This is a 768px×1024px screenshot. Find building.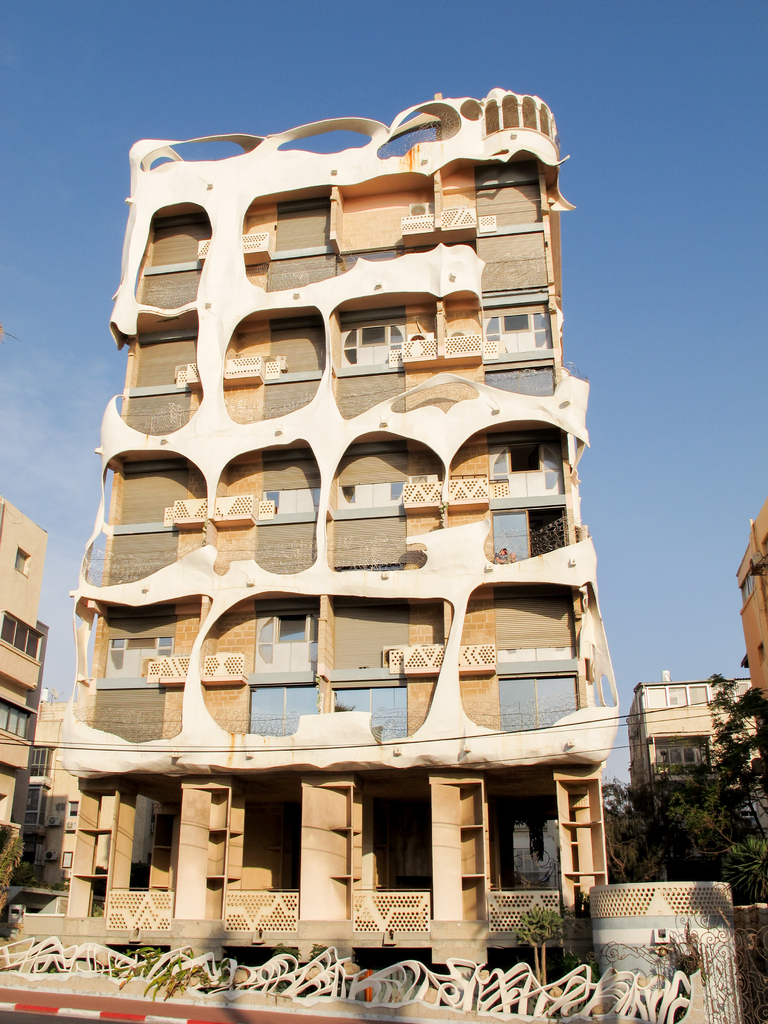
Bounding box: rect(734, 510, 767, 703).
